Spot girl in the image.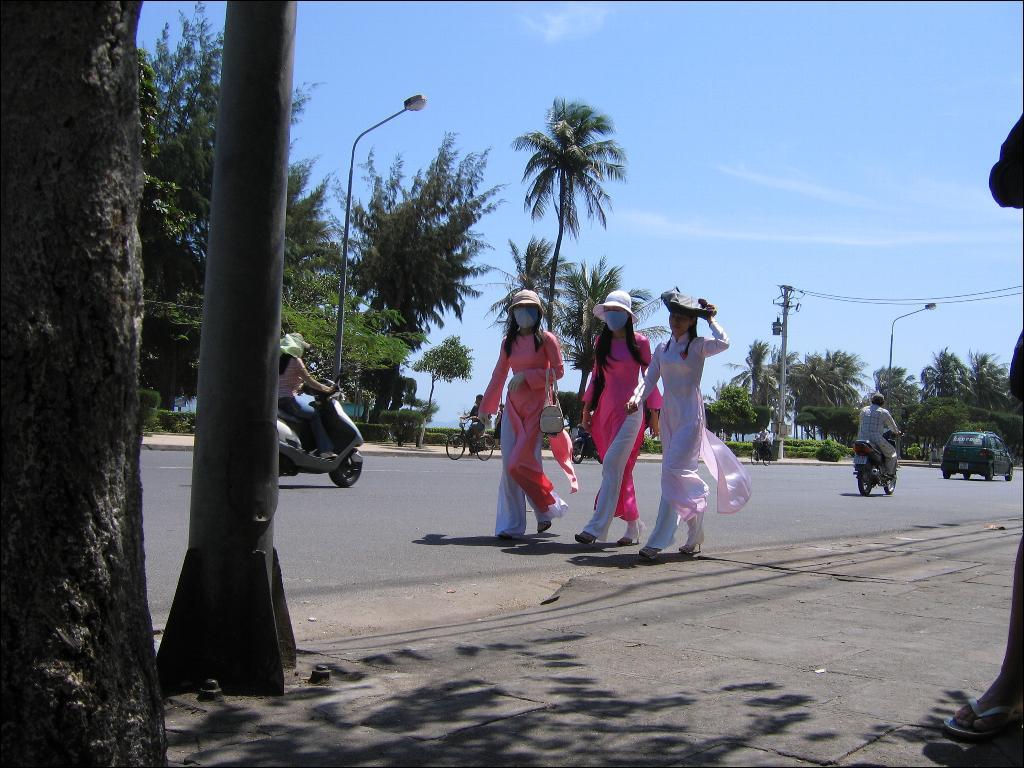
girl found at (478,288,579,540).
